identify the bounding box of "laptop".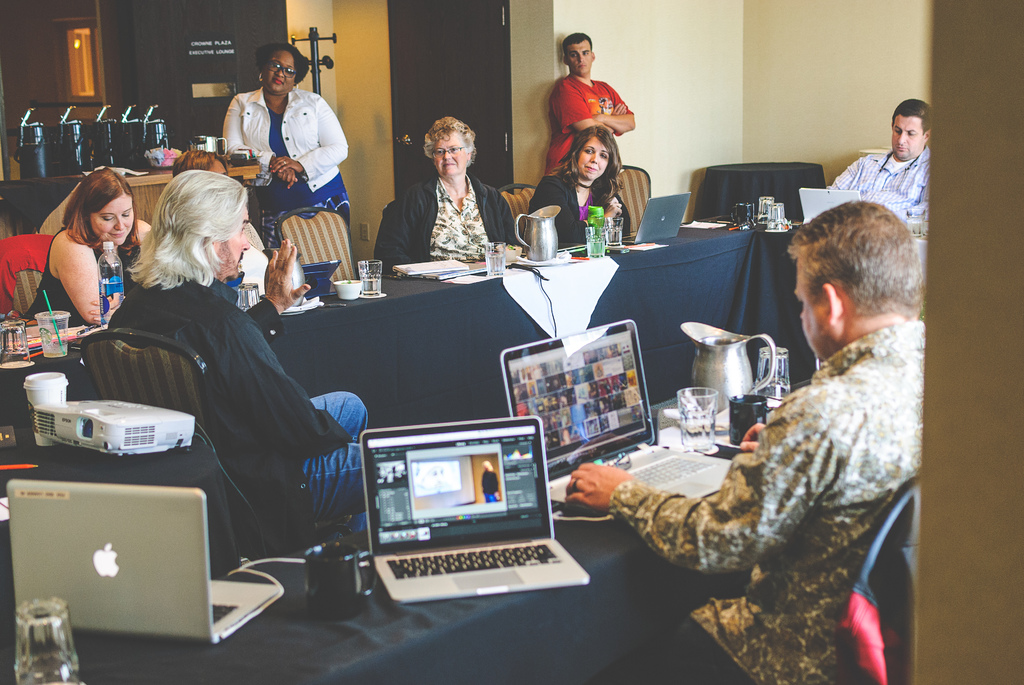
[344,412,570,603].
